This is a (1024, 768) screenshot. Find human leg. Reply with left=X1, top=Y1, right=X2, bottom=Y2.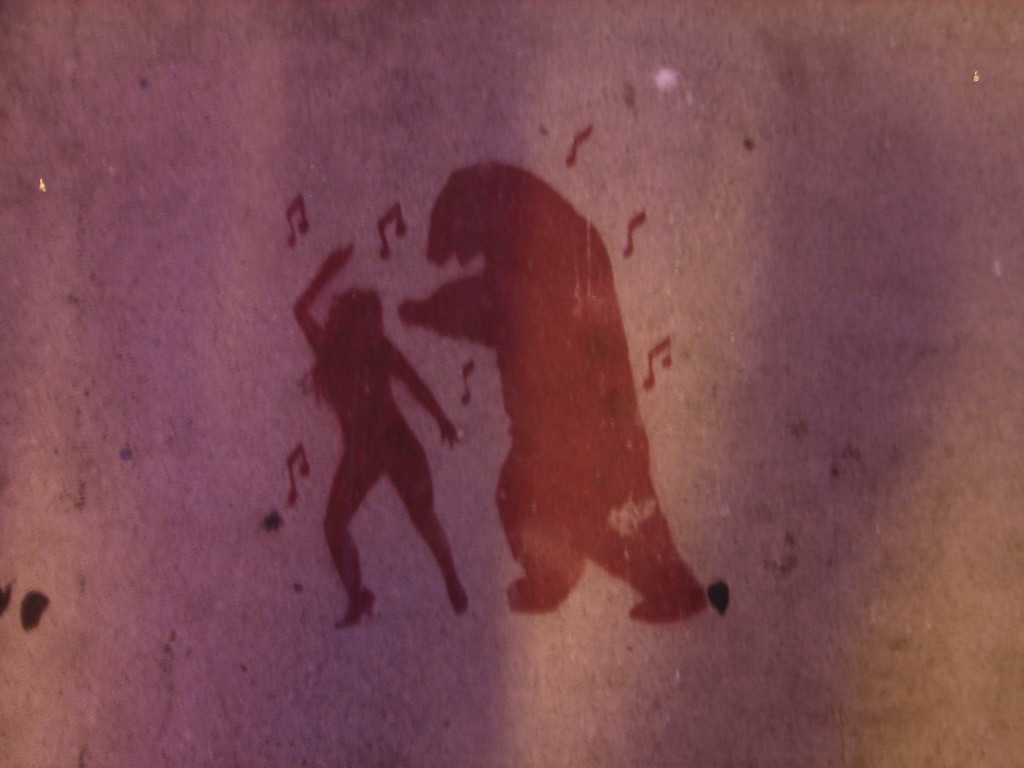
left=385, top=436, right=463, bottom=611.
